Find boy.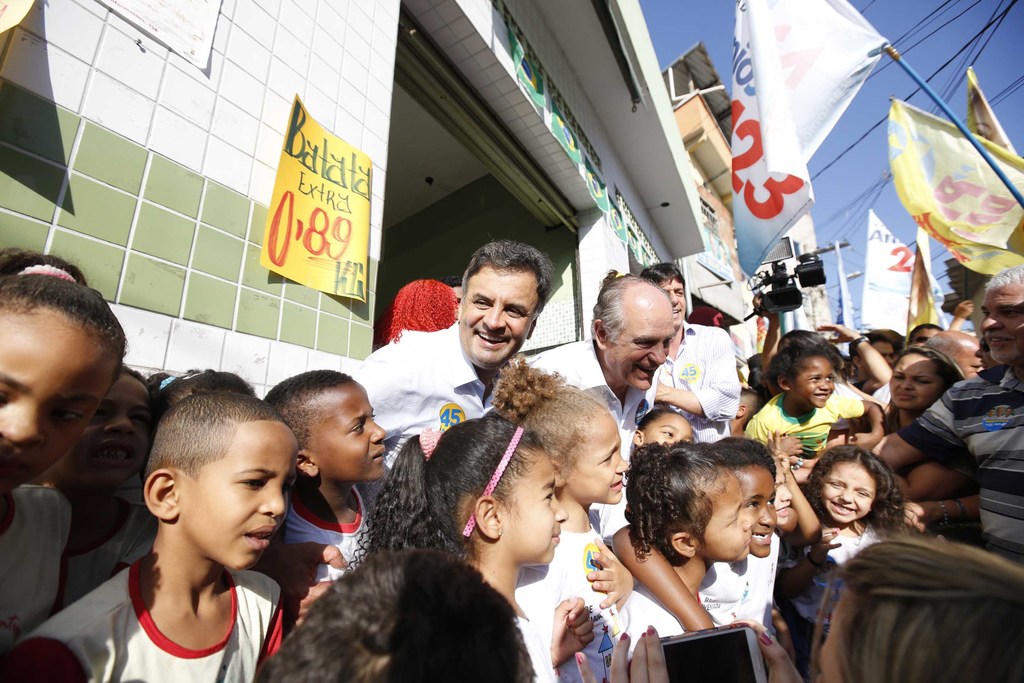
l=354, t=237, r=552, b=512.
